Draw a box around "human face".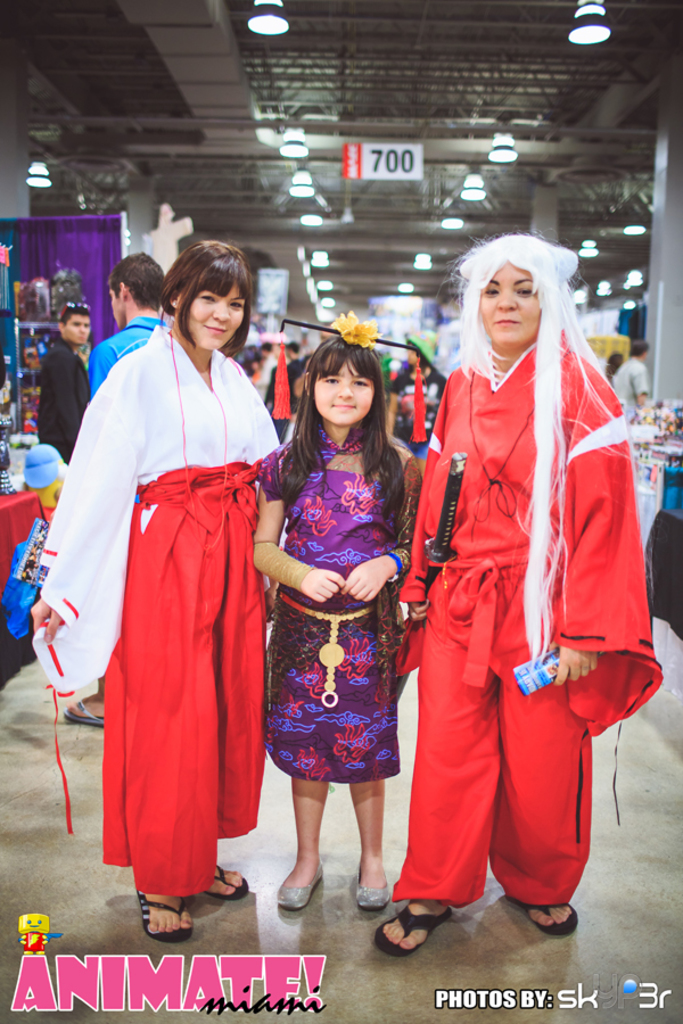
[x1=67, y1=313, x2=92, y2=348].
